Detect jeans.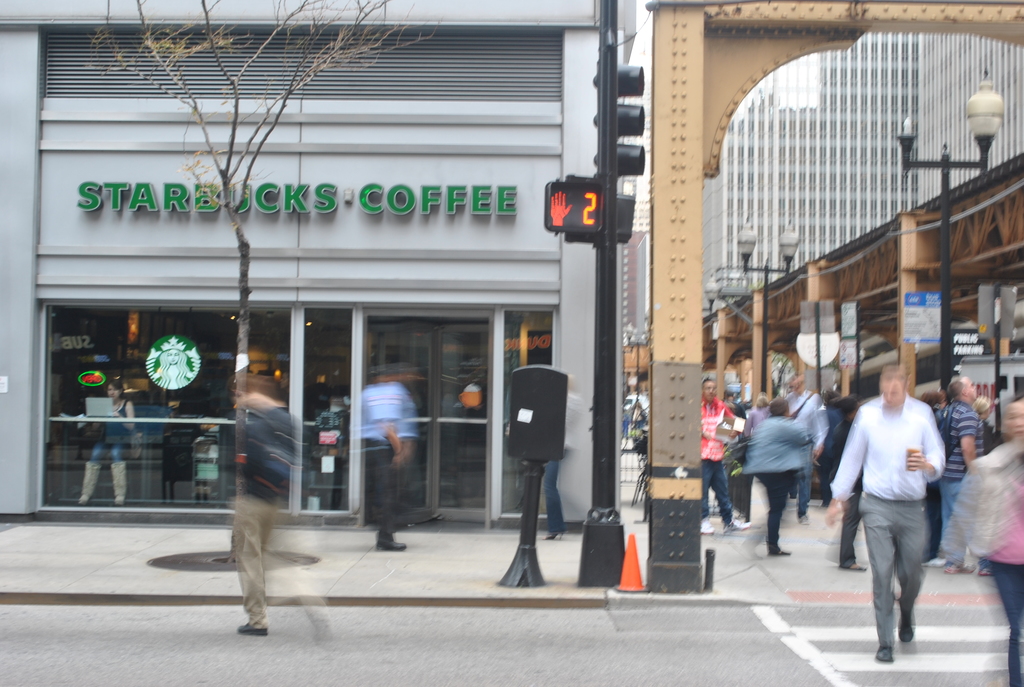
Detected at BBox(936, 480, 991, 560).
